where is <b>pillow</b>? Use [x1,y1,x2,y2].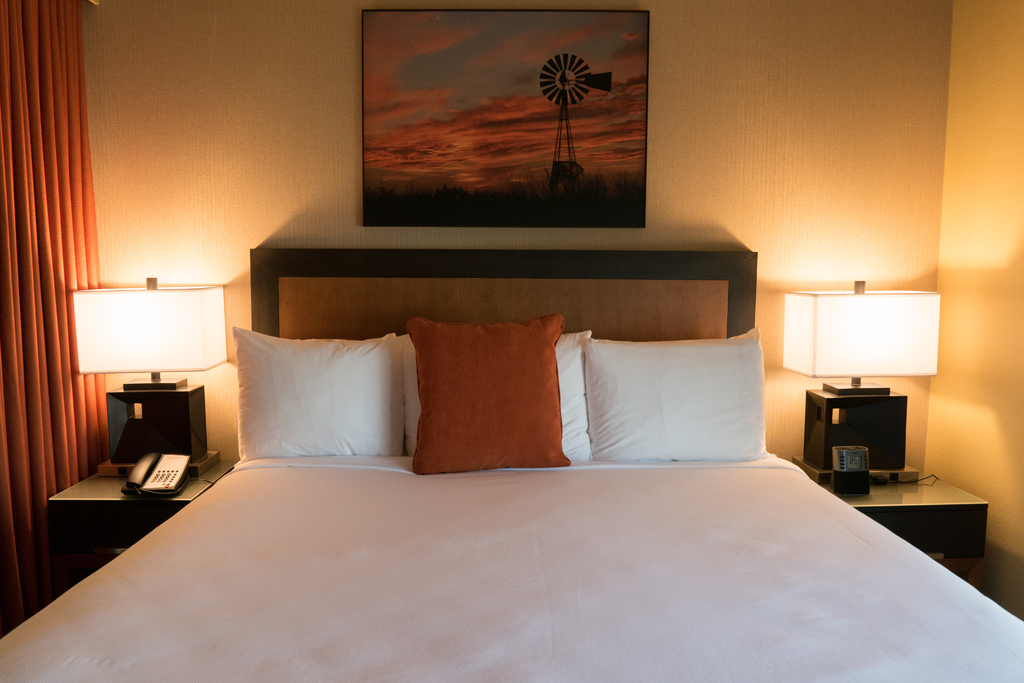
[581,329,769,459].
